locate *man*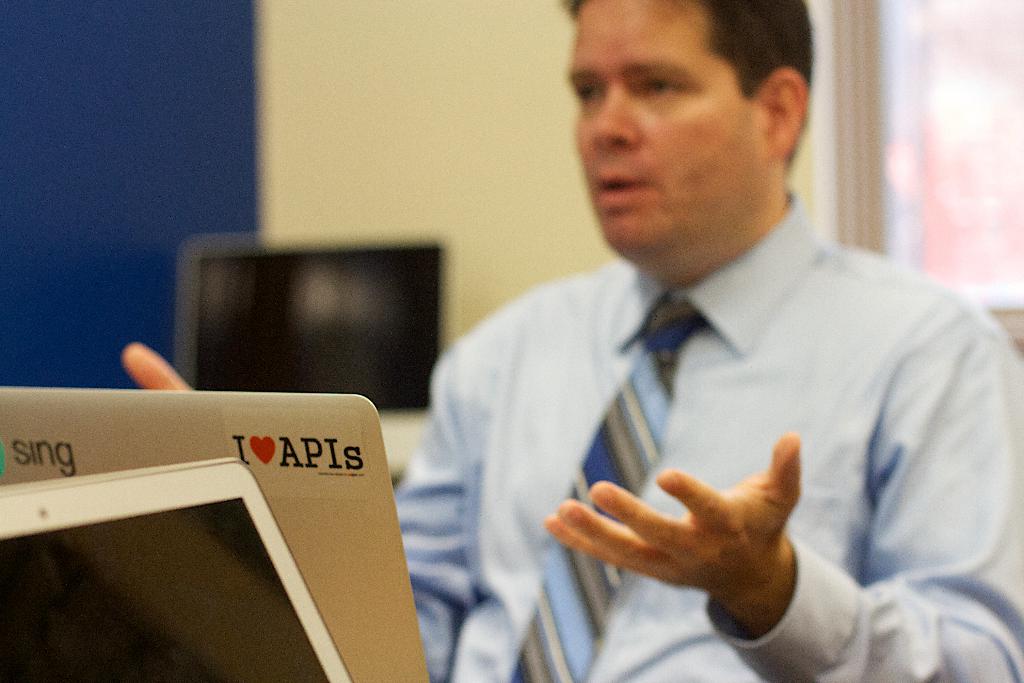
box=[118, 0, 1023, 682]
